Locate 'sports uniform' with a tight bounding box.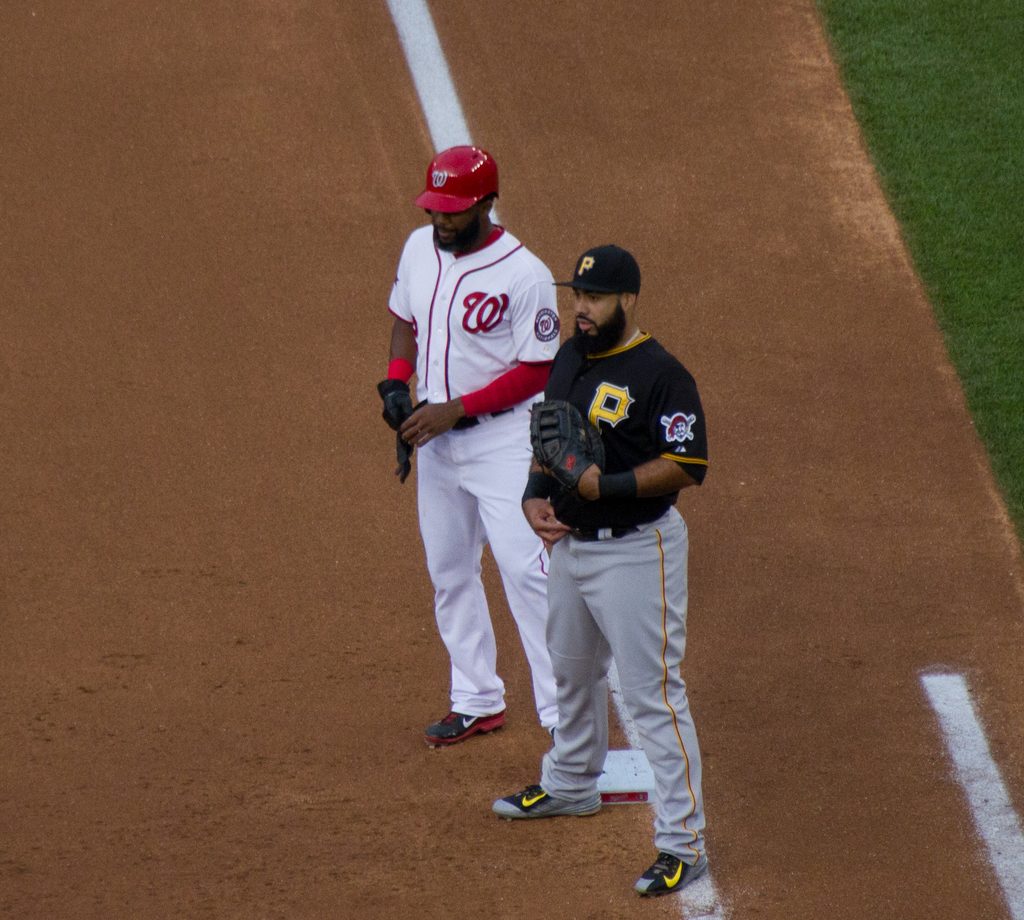
527, 333, 712, 869.
